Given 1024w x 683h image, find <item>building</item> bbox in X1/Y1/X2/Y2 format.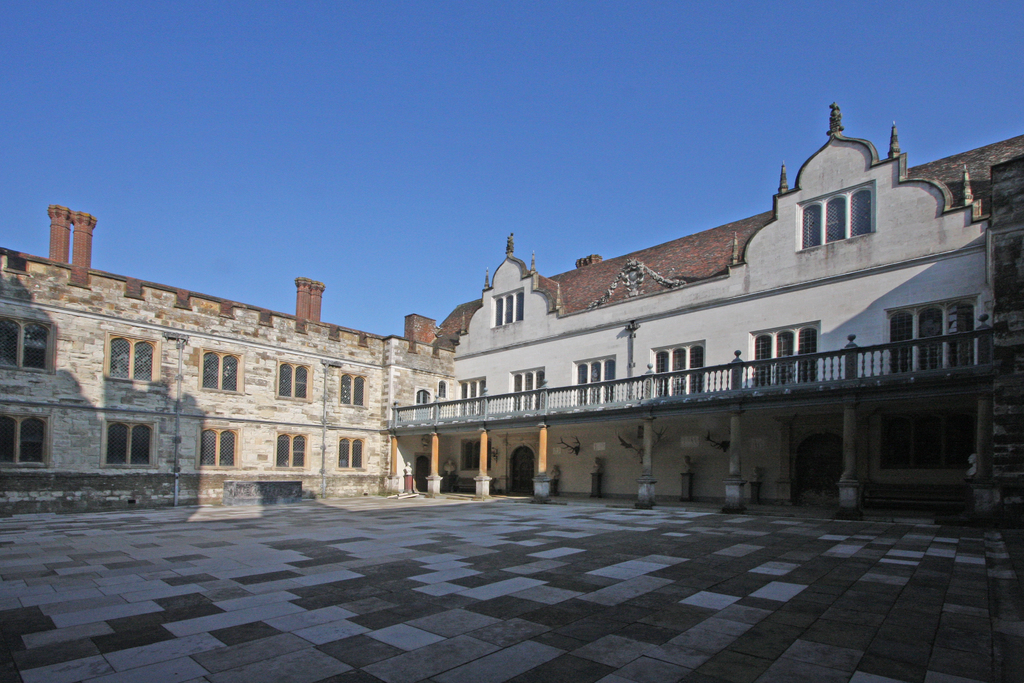
388/99/1023/537.
